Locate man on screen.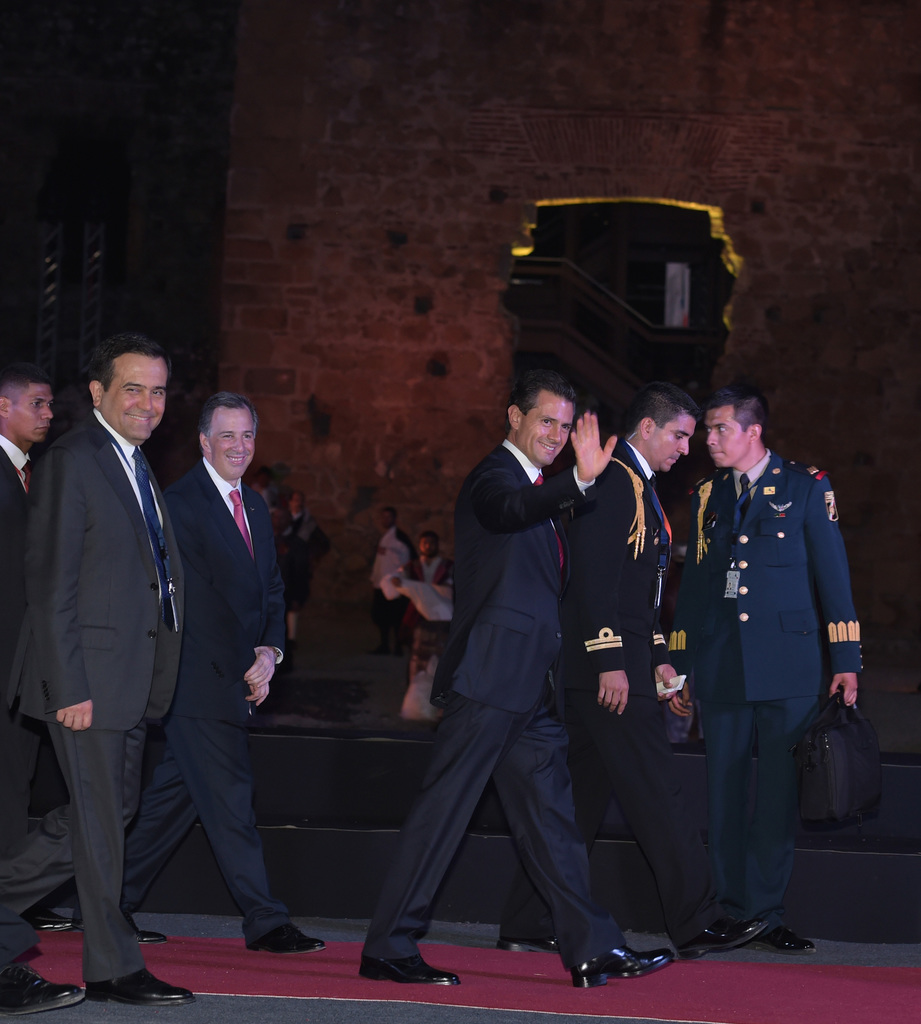
On screen at detection(270, 489, 326, 646).
